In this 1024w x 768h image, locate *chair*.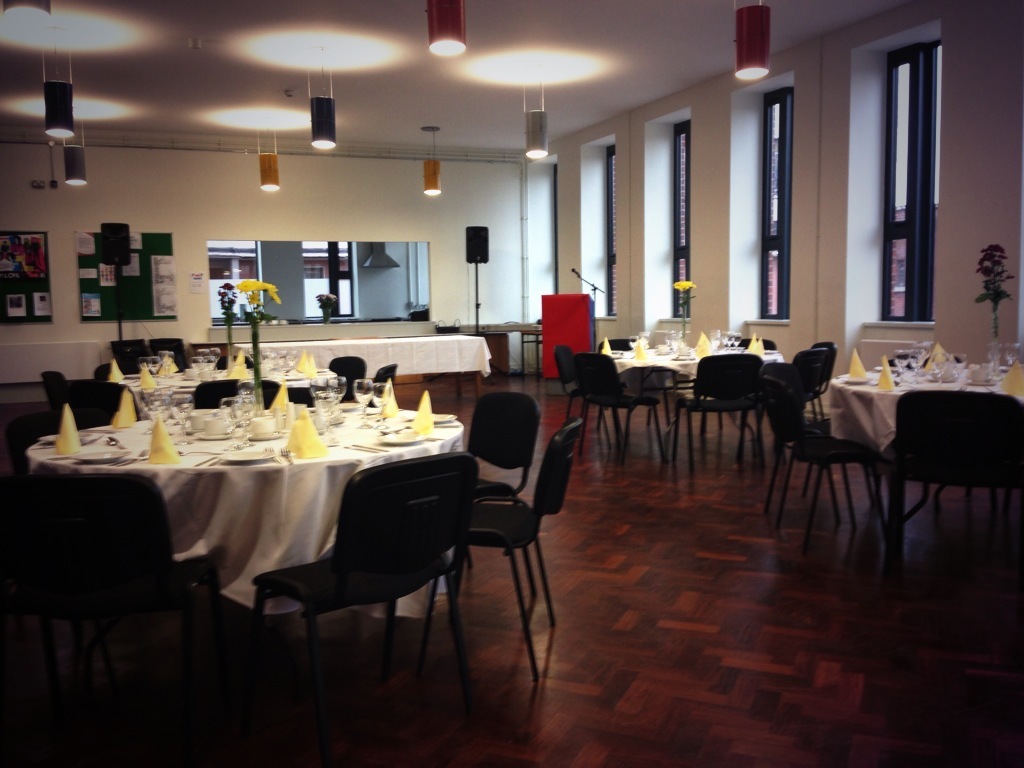
Bounding box: rect(264, 376, 321, 412).
